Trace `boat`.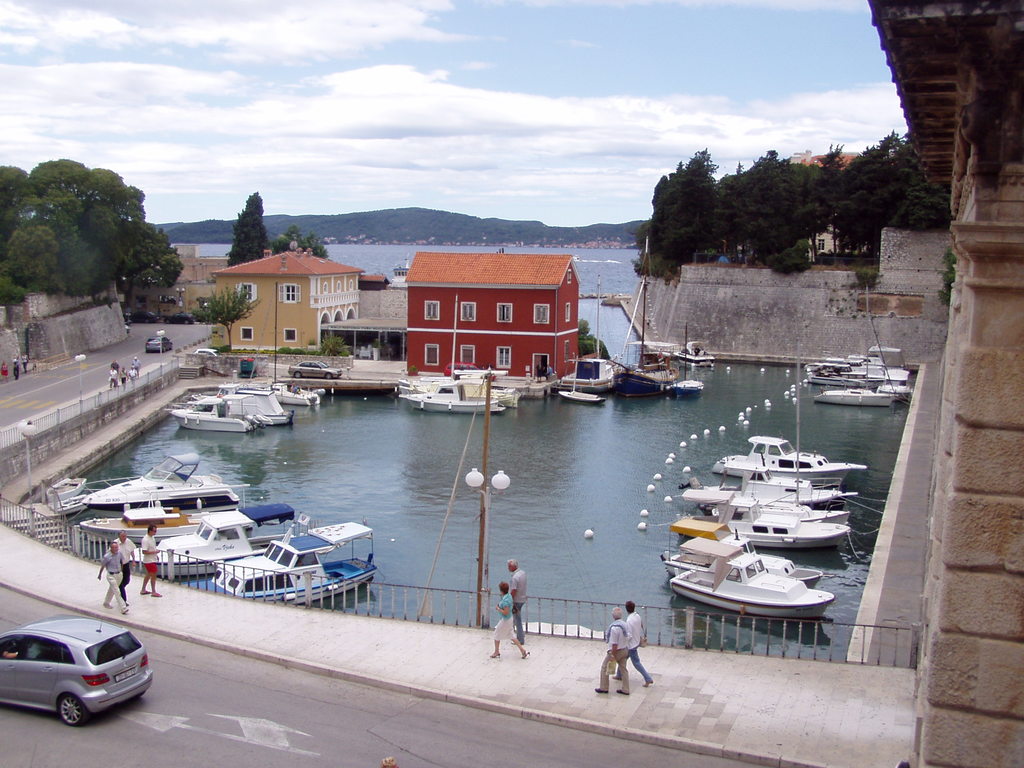
Traced to <bbox>557, 353, 609, 404</bbox>.
